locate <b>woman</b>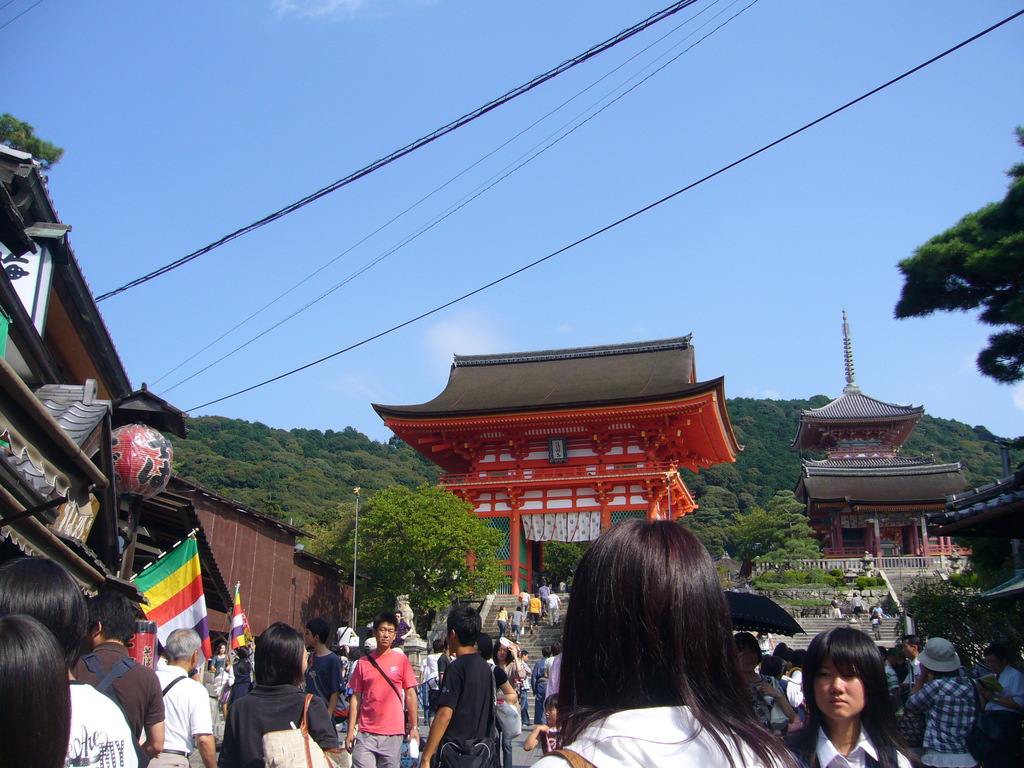
bbox(508, 510, 808, 767)
